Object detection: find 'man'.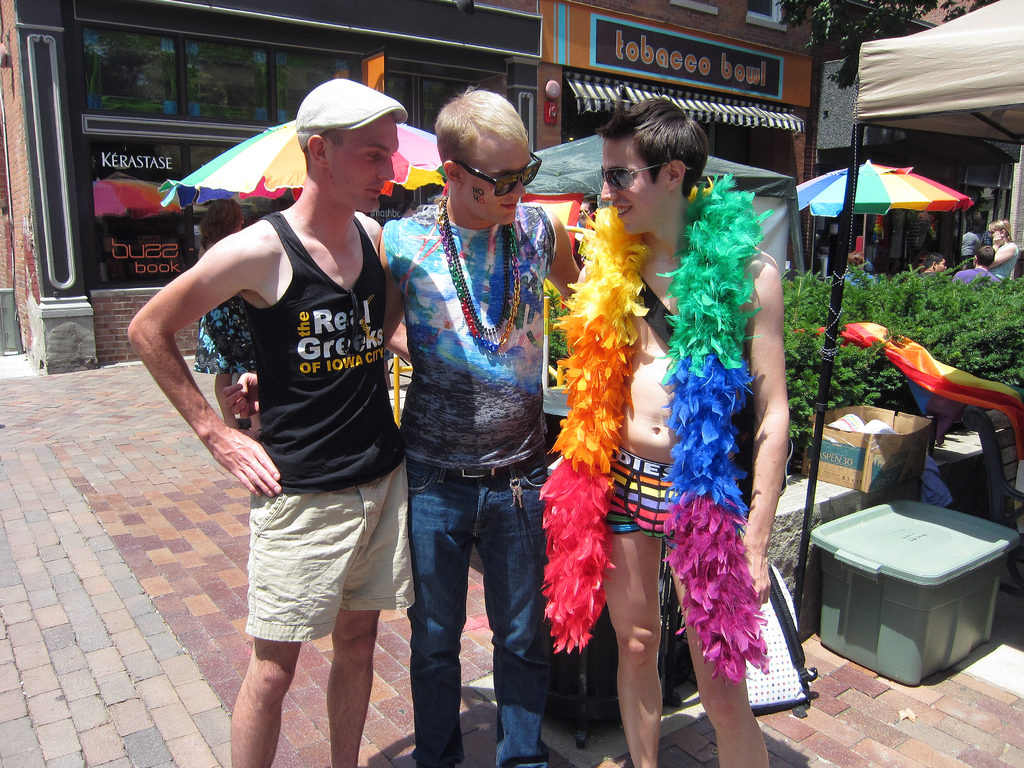
l=218, t=84, r=578, b=767.
